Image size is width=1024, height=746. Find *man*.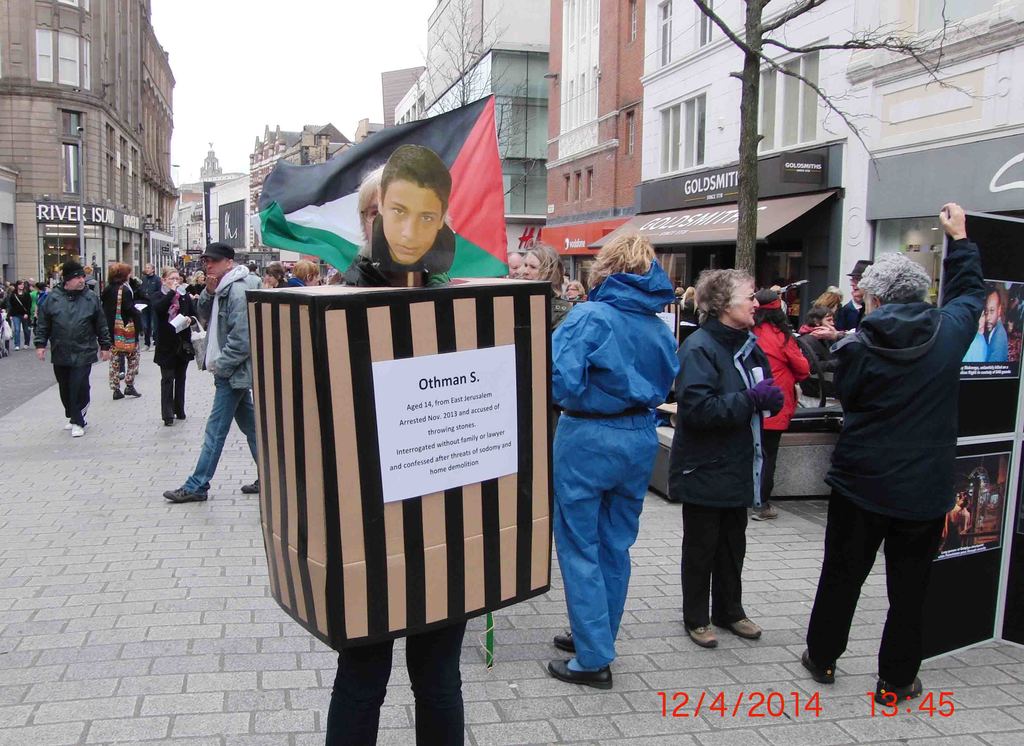
[33, 256, 111, 436].
